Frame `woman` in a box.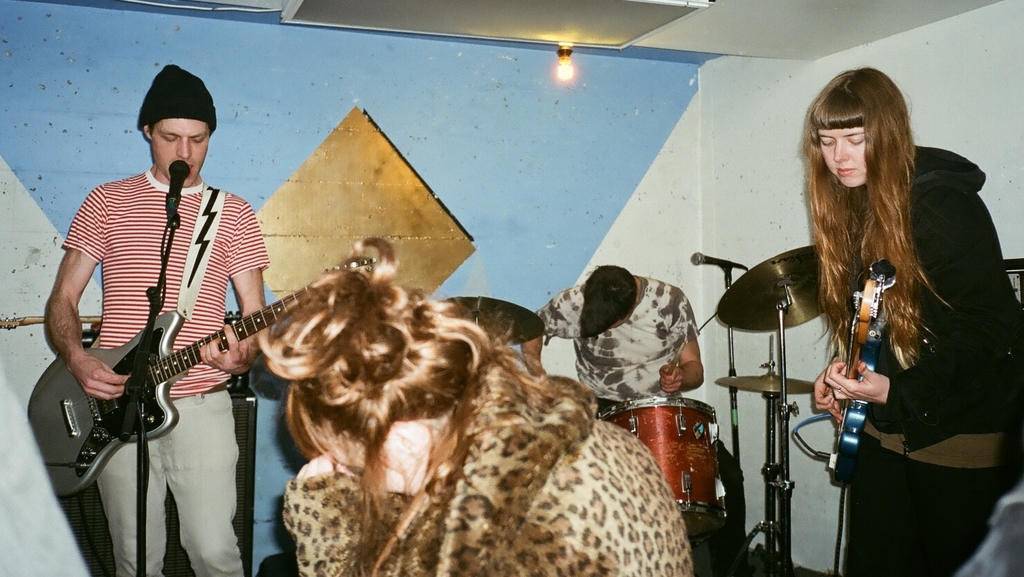
[257, 237, 696, 576].
